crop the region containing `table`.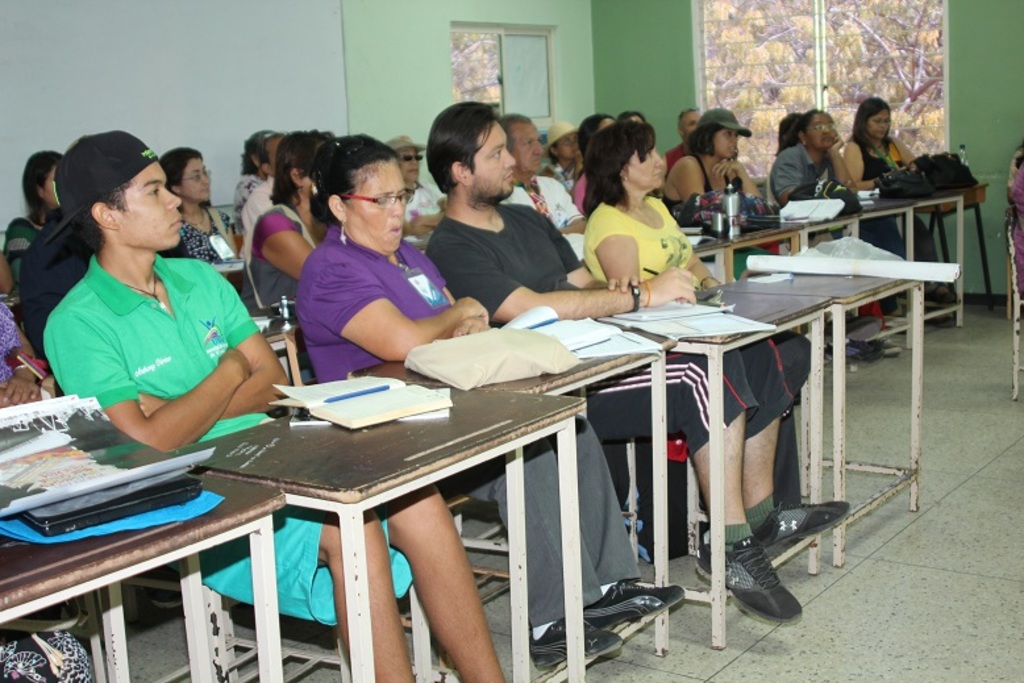
Crop region: bbox=[599, 290, 837, 649].
